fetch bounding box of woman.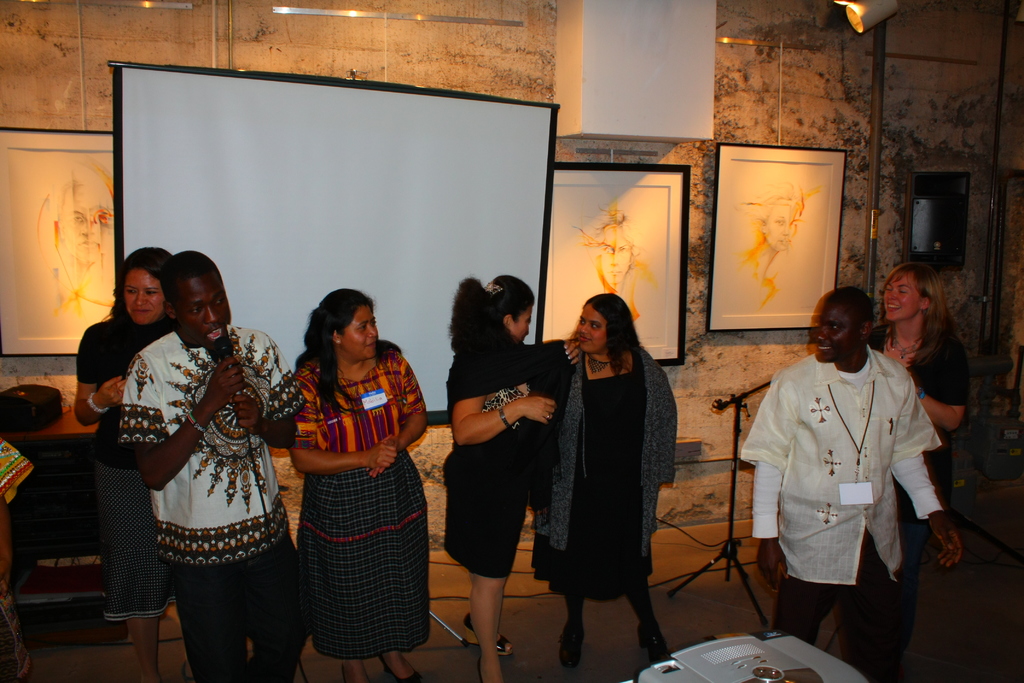
Bbox: select_region(554, 281, 683, 668).
